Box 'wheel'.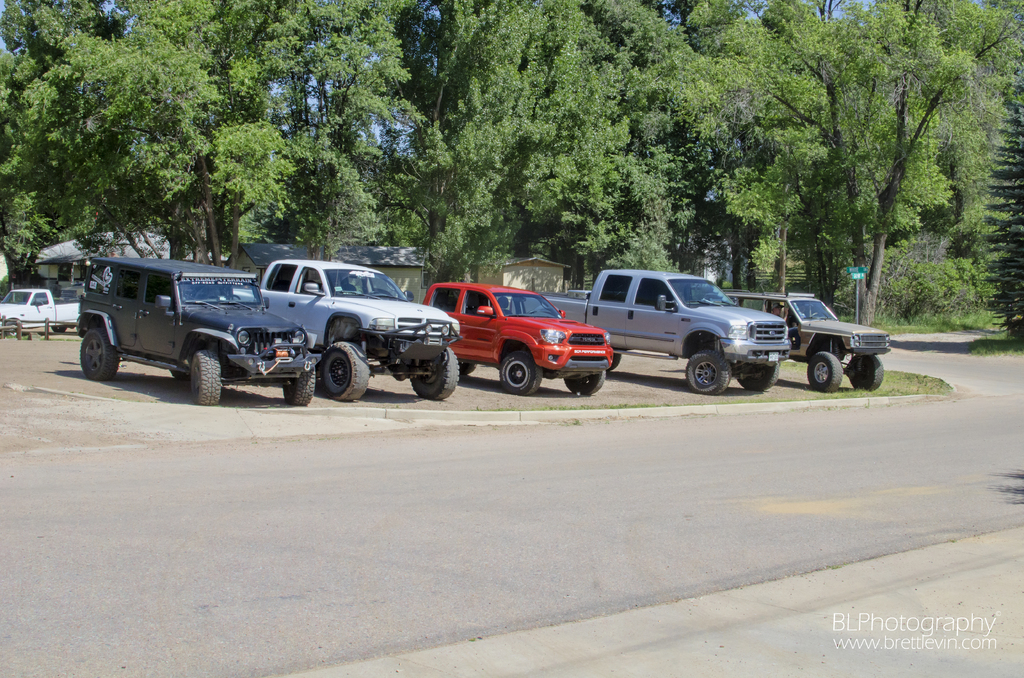
[172,369,190,380].
